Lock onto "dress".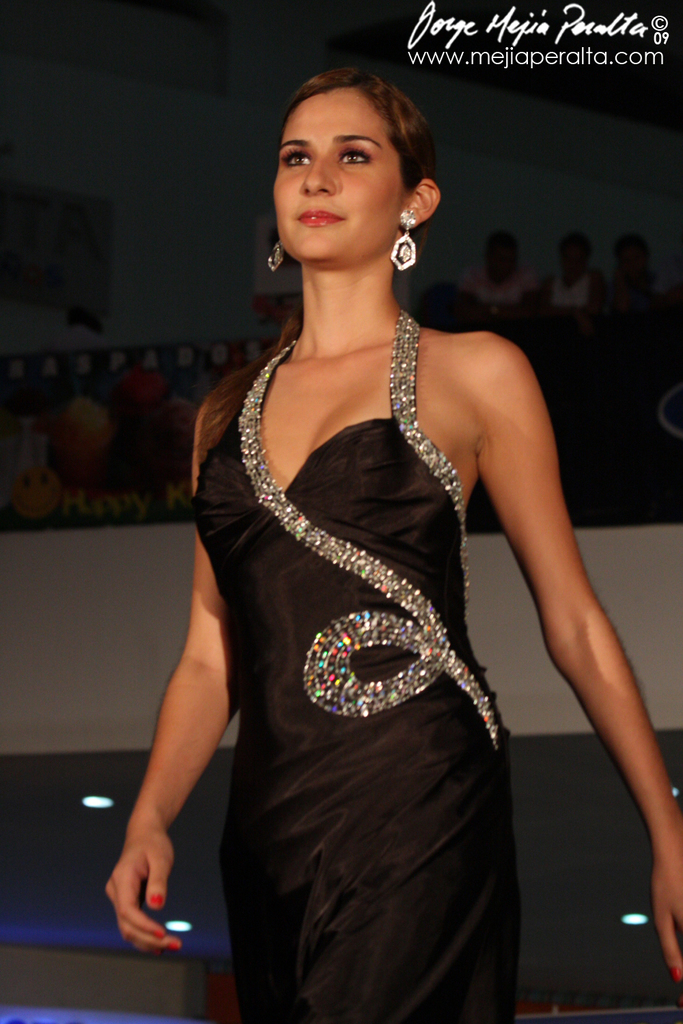
Locked: crop(167, 283, 575, 998).
